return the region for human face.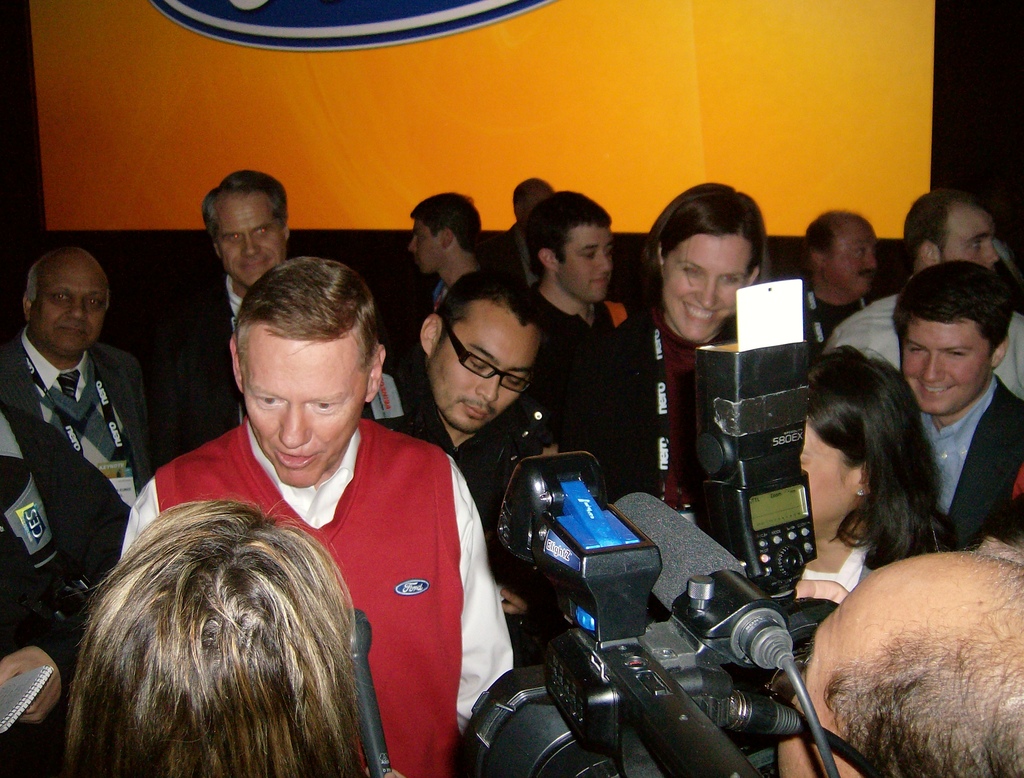
422/302/531/433.
